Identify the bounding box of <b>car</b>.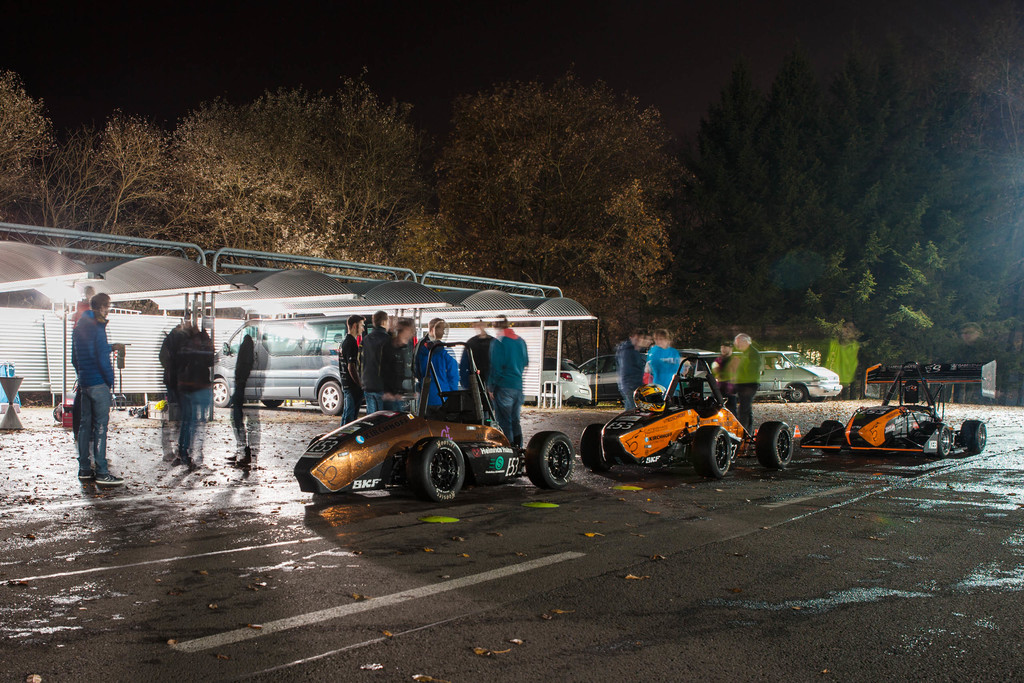
(left=583, top=354, right=608, bottom=407).
